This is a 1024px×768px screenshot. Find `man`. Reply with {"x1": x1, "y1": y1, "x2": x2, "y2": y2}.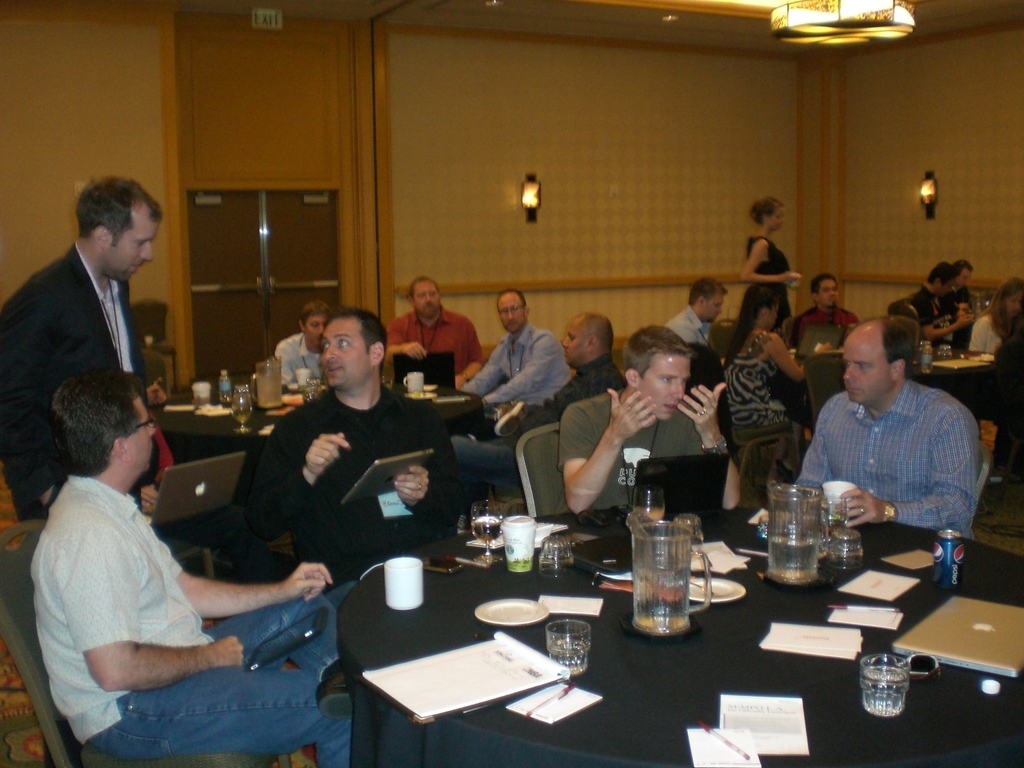
{"x1": 275, "y1": 303, "x2": 333, "y2": 380}.
